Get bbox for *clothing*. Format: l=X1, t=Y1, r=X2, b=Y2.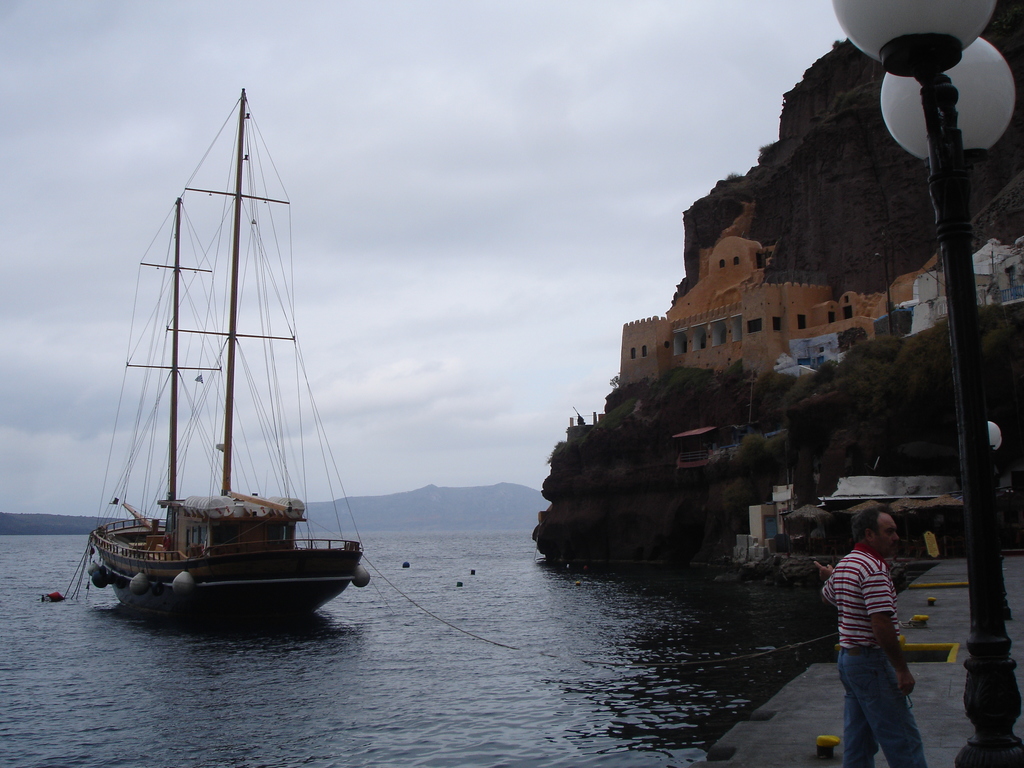
l=835, t=643, r=930, b=767.
